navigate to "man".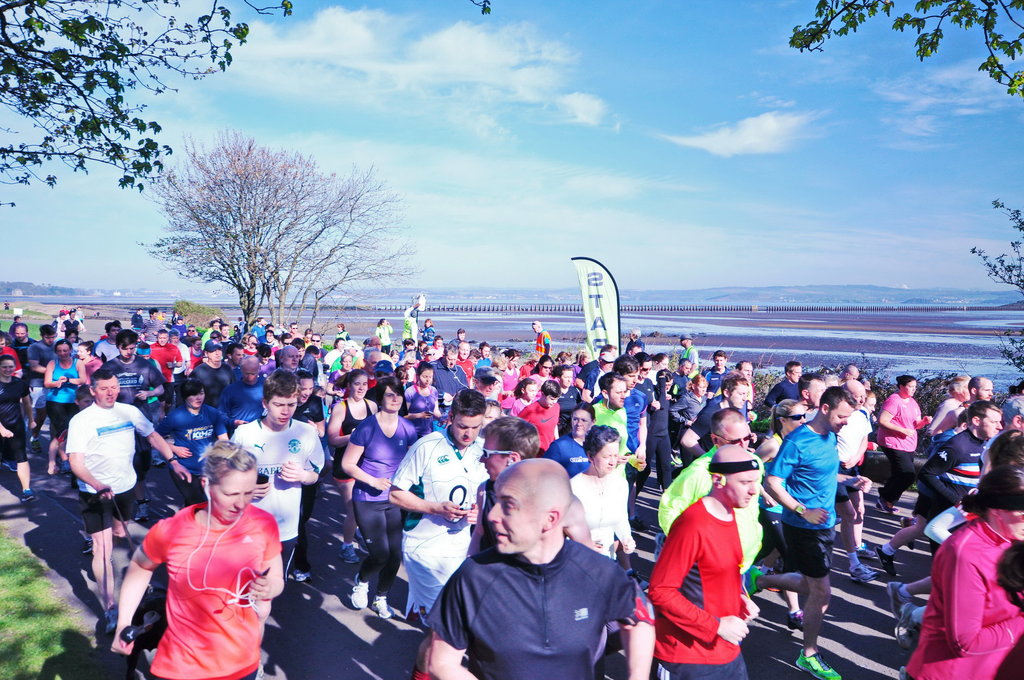
Navigation target: x1=96, y1=323, x2=122, y2=367.
